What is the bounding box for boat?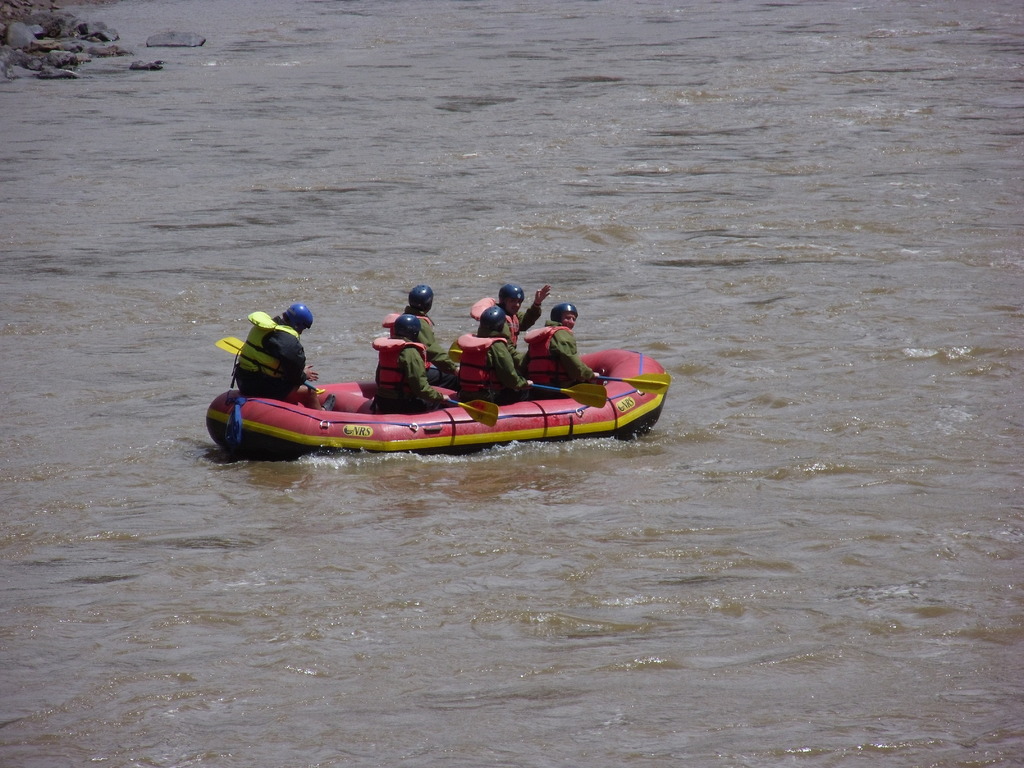
bbox=[189, 282, 671, 463].
